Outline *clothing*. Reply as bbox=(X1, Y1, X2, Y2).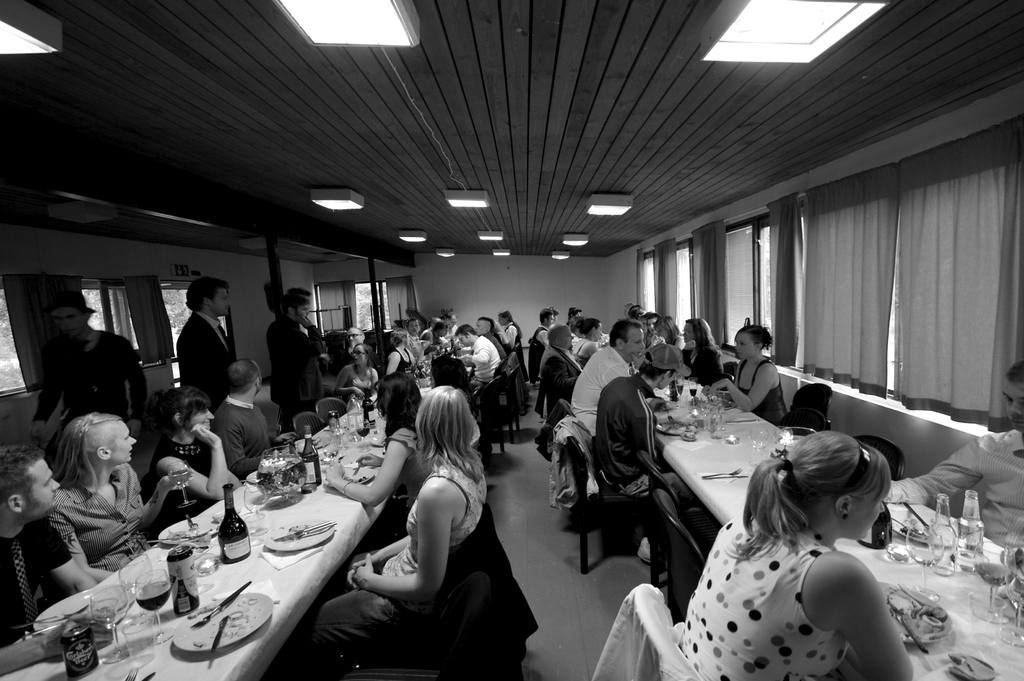
bbox=(465, 335, 504, 453).
